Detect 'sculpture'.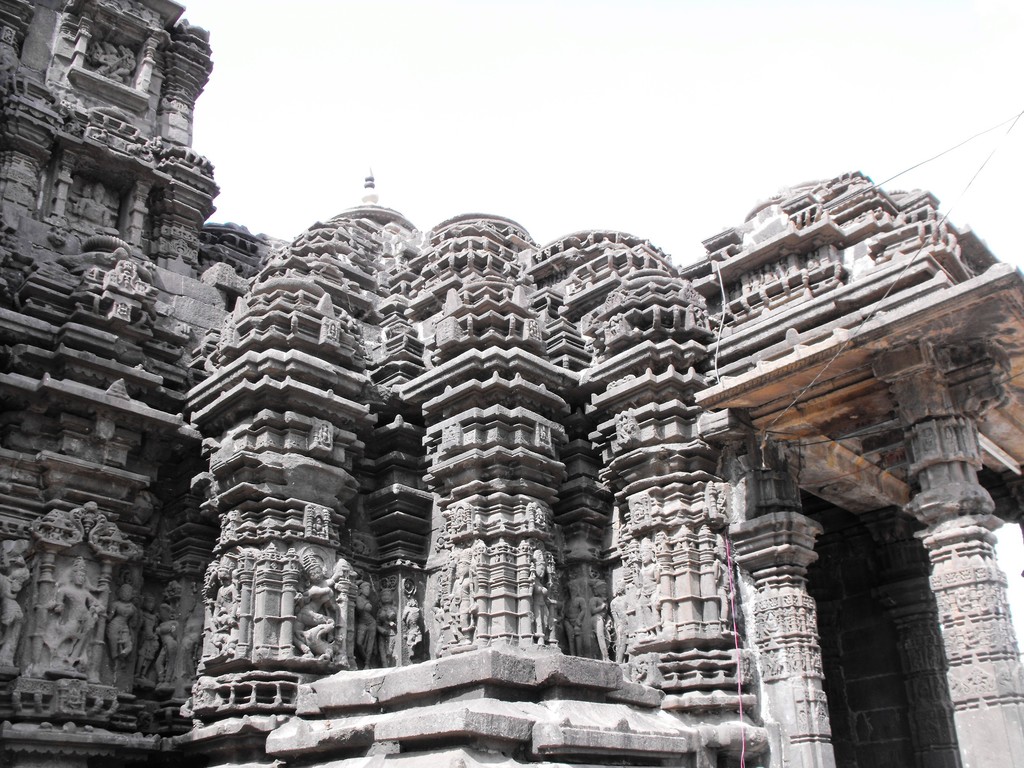
Detected at rect(621, 415, 630, 435).
